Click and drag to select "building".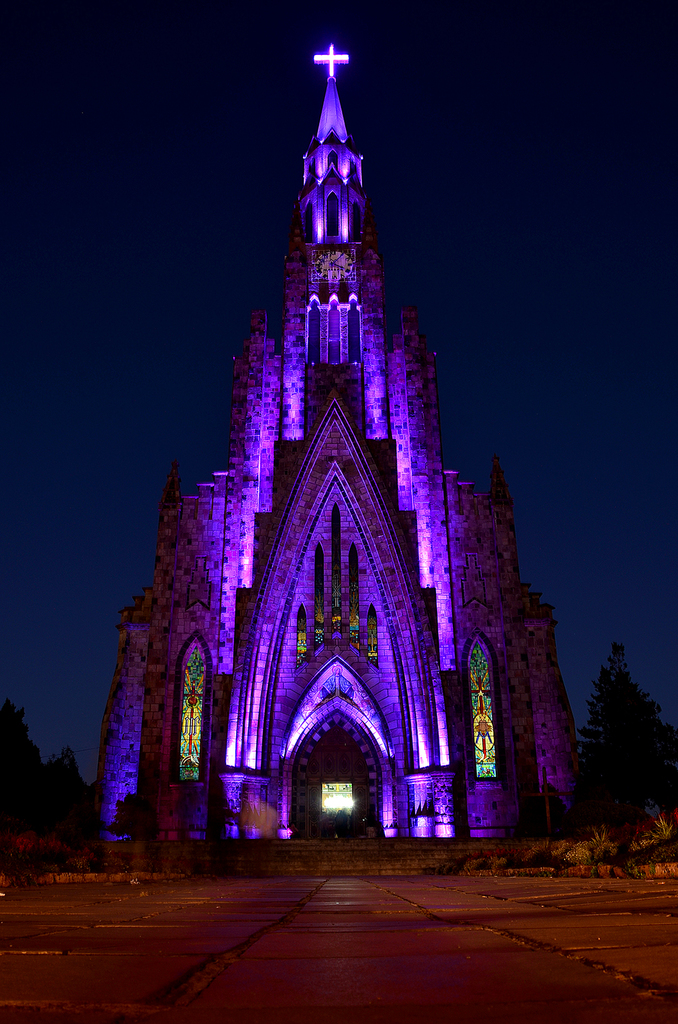
Selection: (90, 40, 578, 839).
